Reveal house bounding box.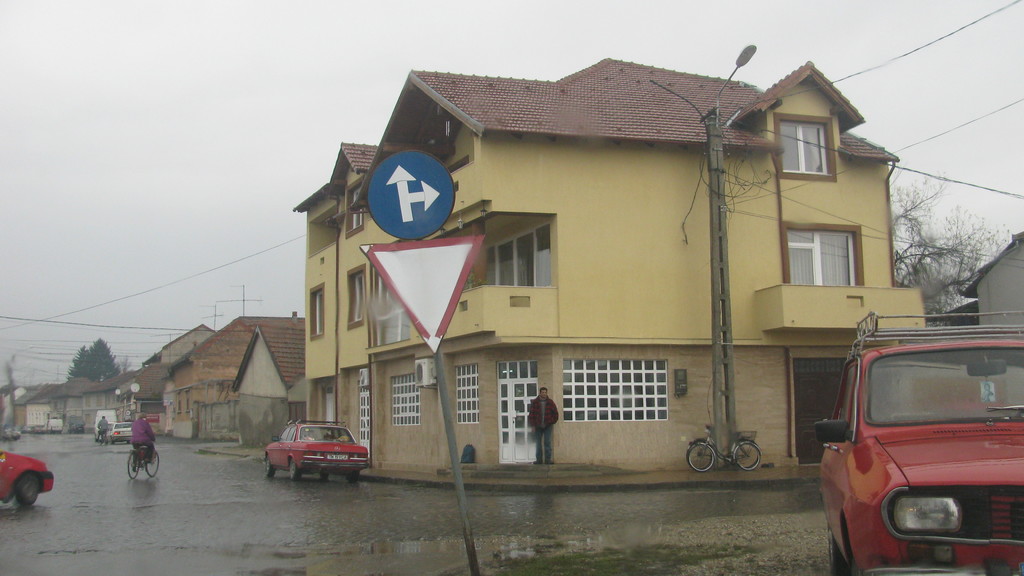
Revealed: bbox(141, 316, 224, 419).
